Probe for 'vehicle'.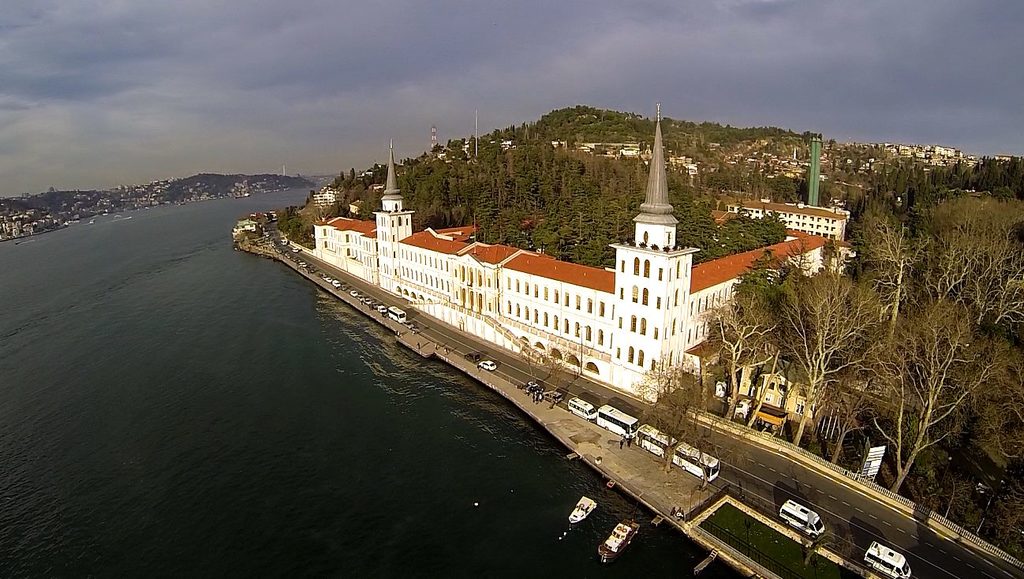
Probe result: 592/520/640/558.
